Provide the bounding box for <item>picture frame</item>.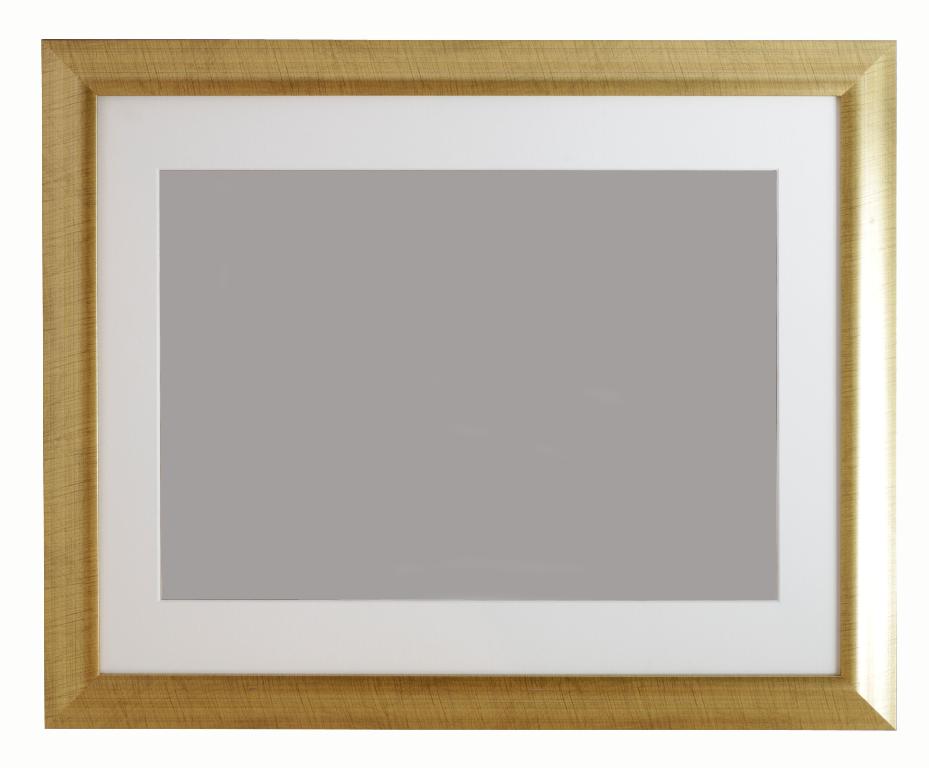
left=35, top=40, right=898, bottom=735.
